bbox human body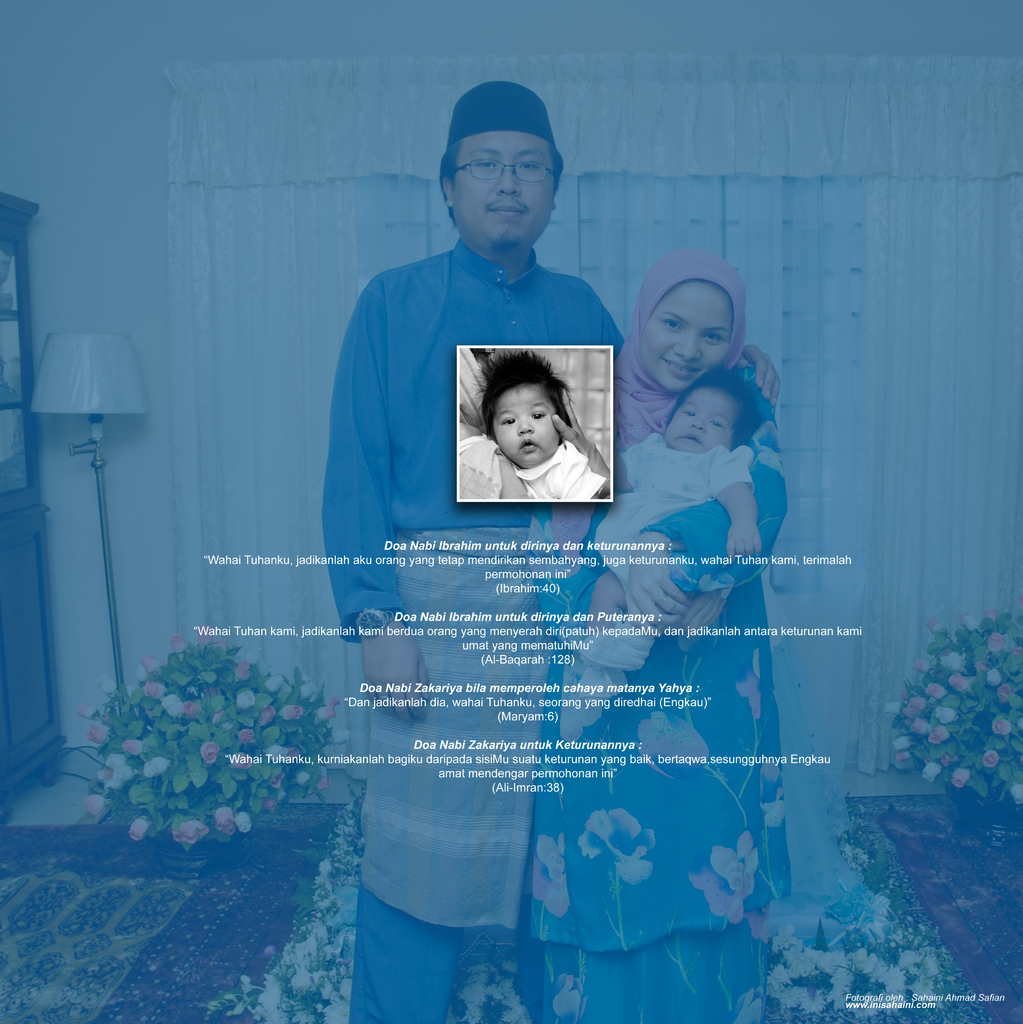
(319,84,781,1023)
